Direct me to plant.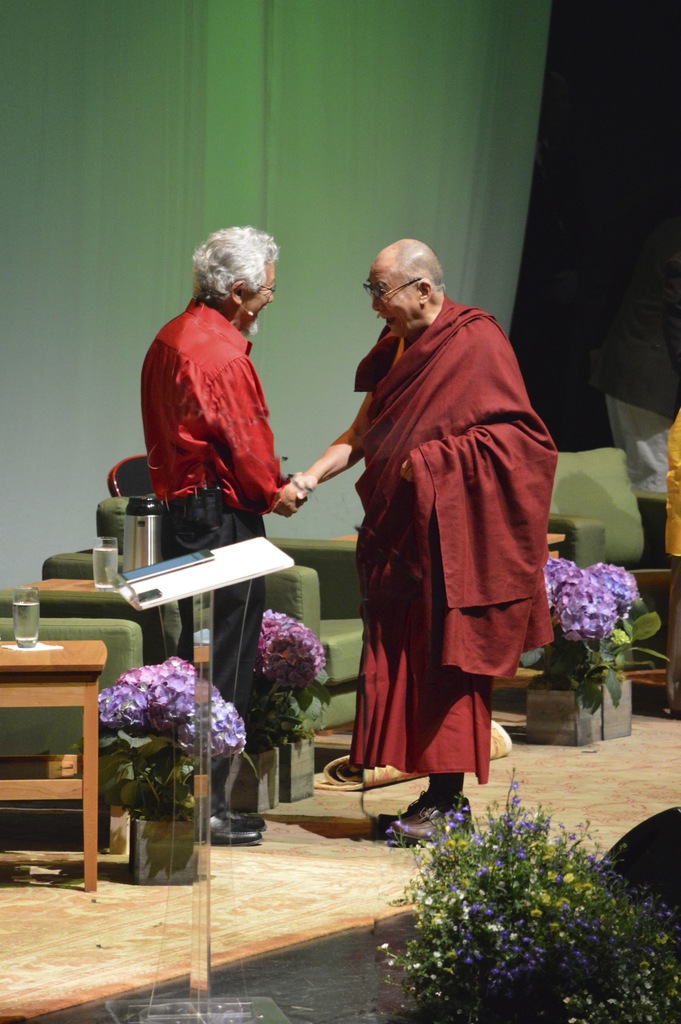
Direction: box=[243, 606, 329, 758].
